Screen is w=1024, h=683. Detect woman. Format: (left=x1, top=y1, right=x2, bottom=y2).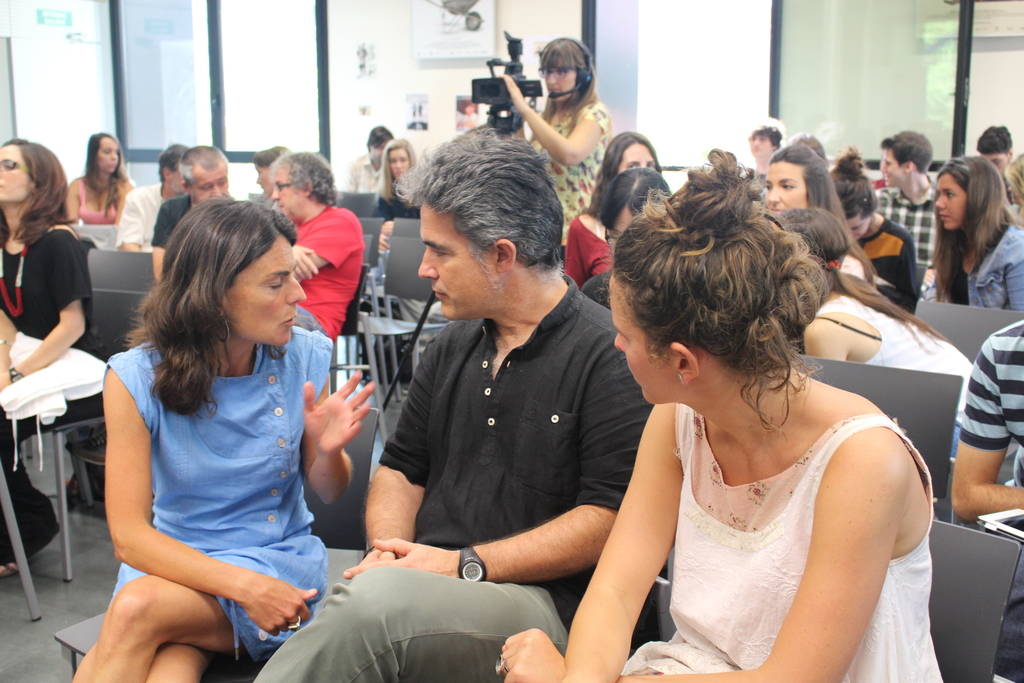
(left=2, top=124, right=99, bottom=565).
